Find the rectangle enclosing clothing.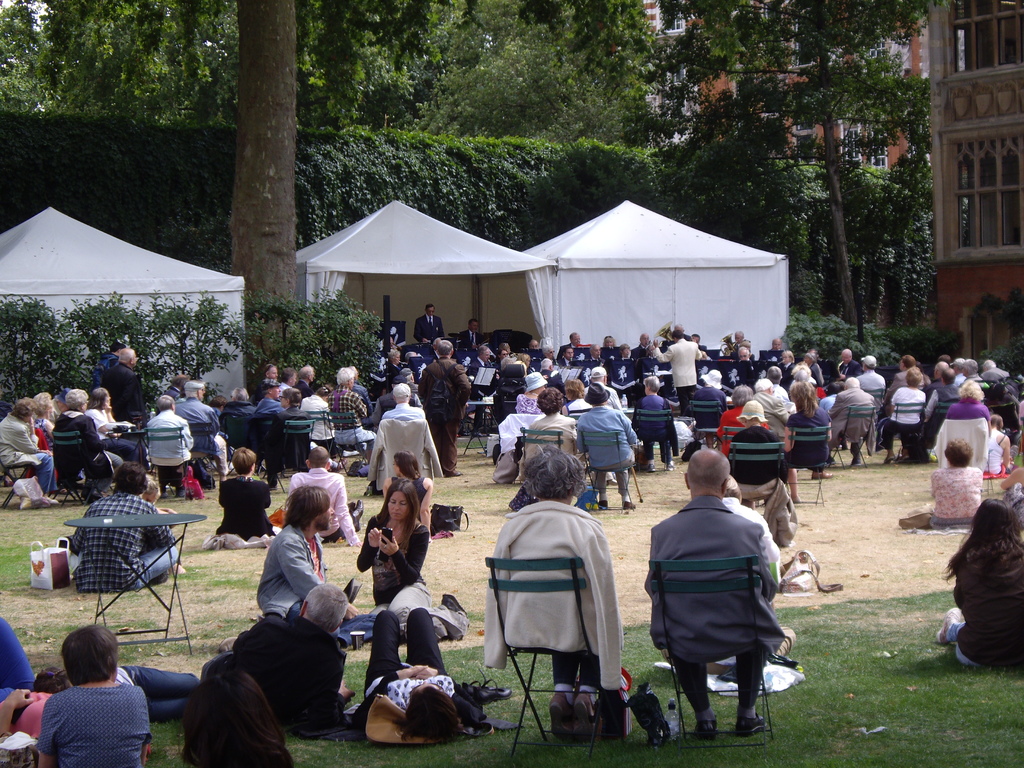
Rect(419, 352, 473, 468).
